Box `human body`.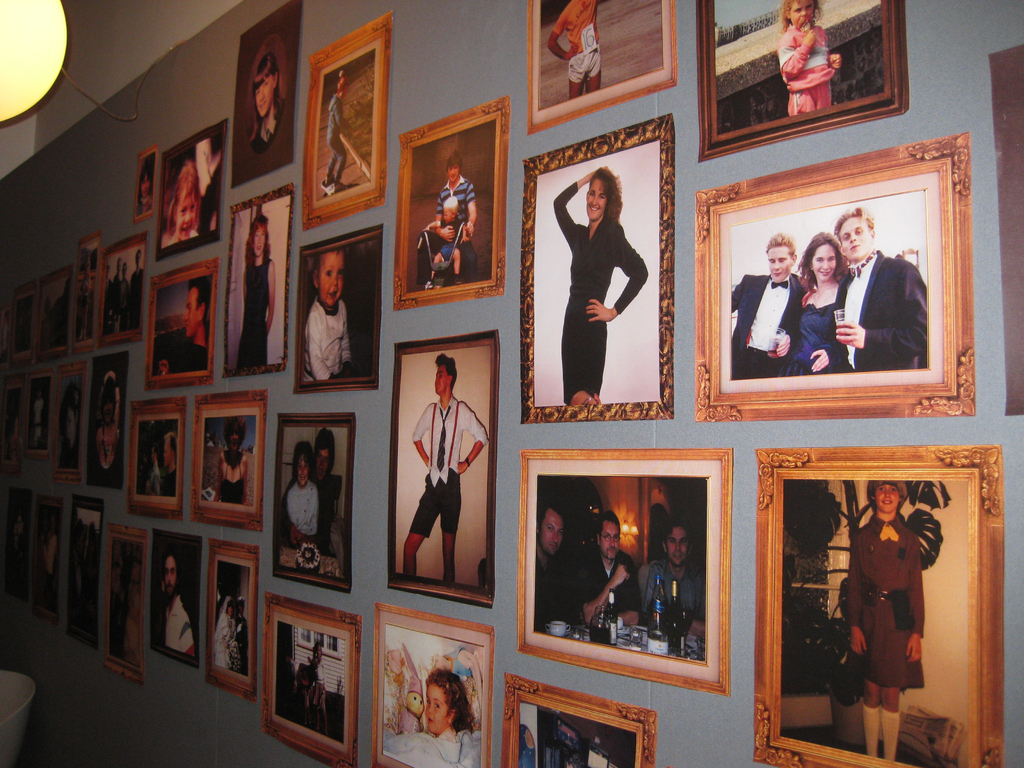
detection(273, 474, 333, 556).
